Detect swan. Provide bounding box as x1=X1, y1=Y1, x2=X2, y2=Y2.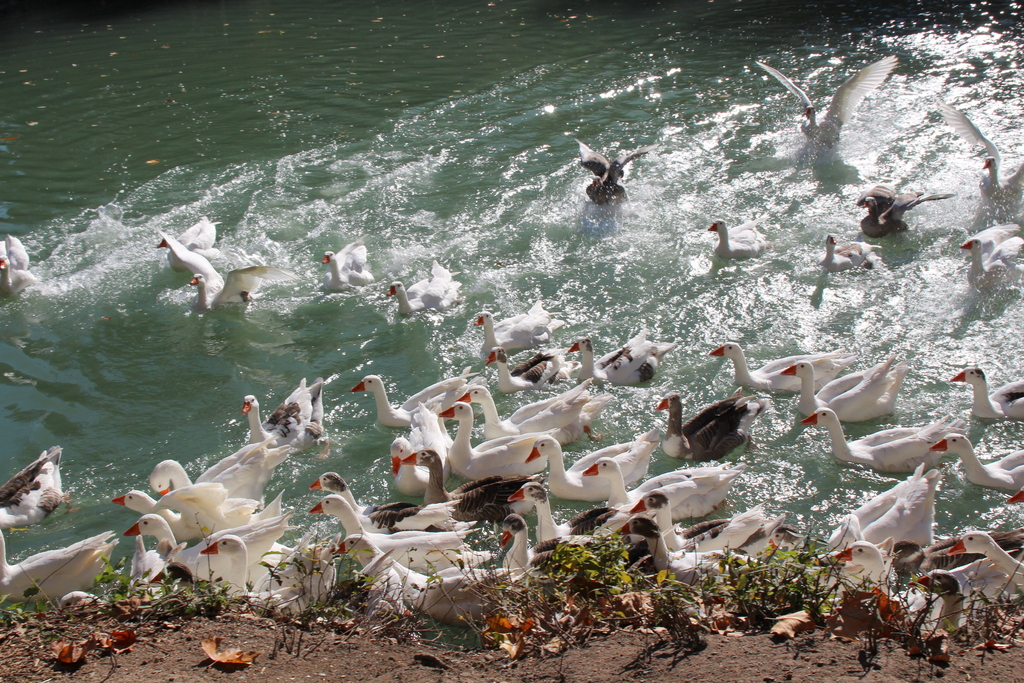
x1=0, y1=526, x2=116, y2=606.
